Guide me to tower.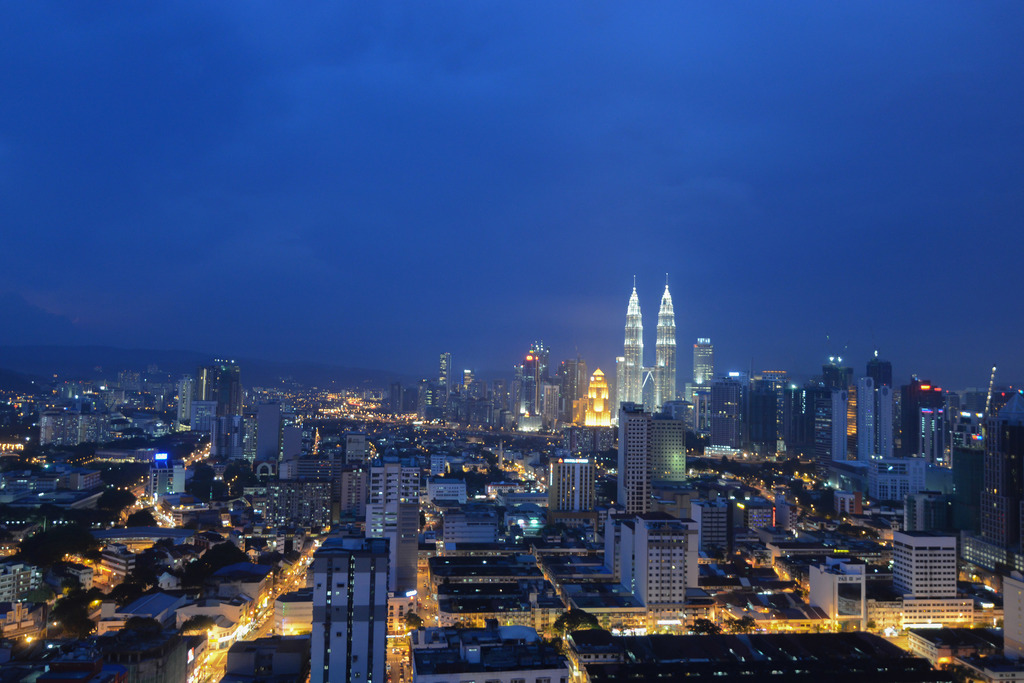
Guidance: x1=640, y1=415, x2=694, y2=520.
